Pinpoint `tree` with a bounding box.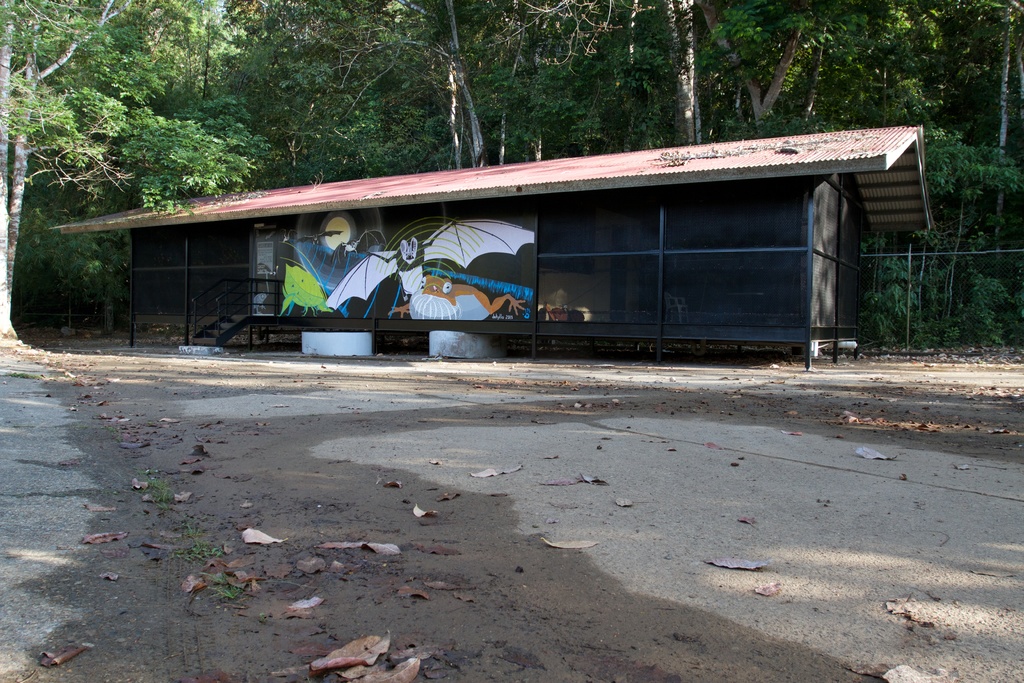
941, 0, 1023, 267.
